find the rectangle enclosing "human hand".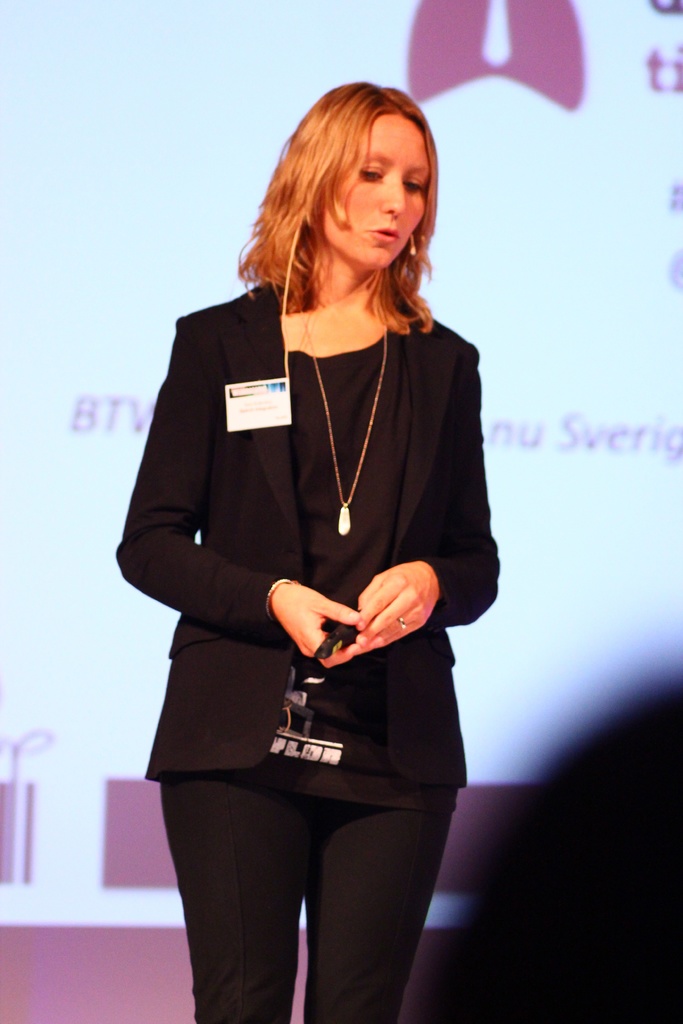
(350,570,438,651).
